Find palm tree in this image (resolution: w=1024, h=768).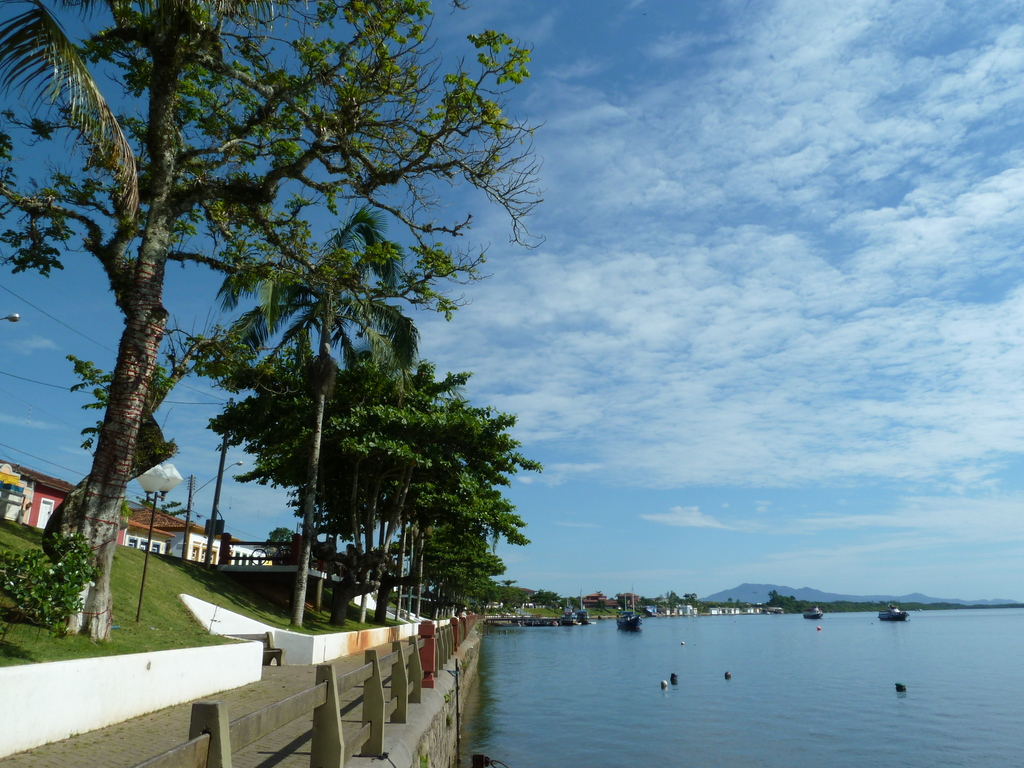
Rect(396, 437, 499, 589).
